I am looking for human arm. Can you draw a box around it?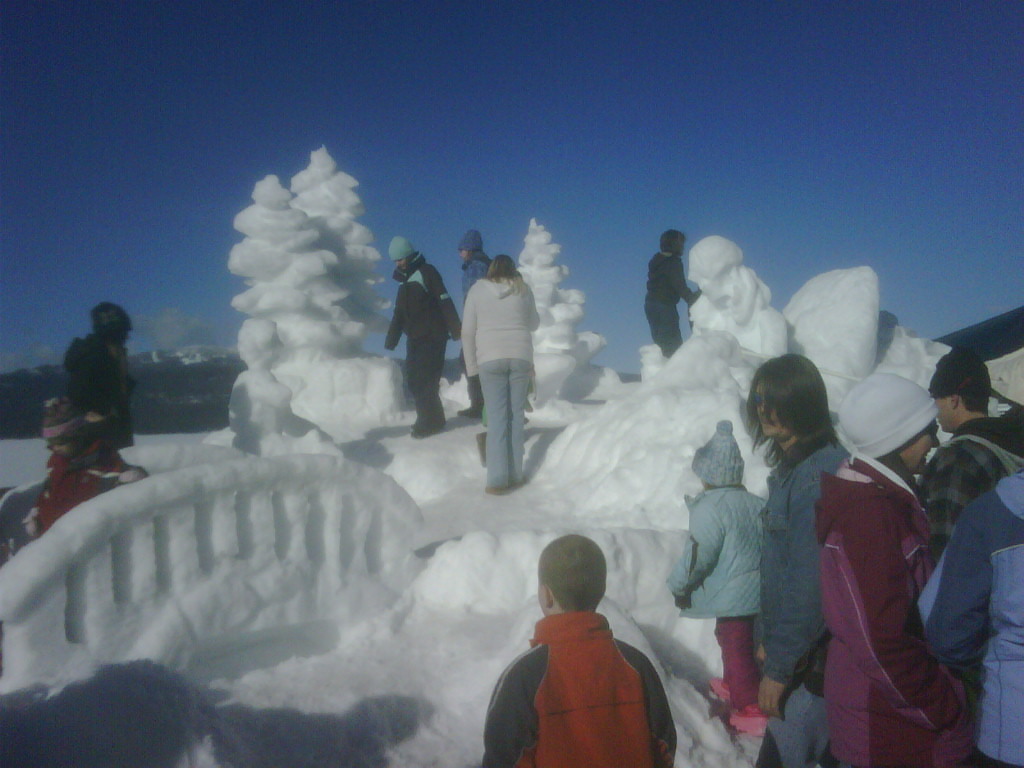
Sure, the bounding box is pyautogui.locateOnScreen(913, 502, 999, 668).
